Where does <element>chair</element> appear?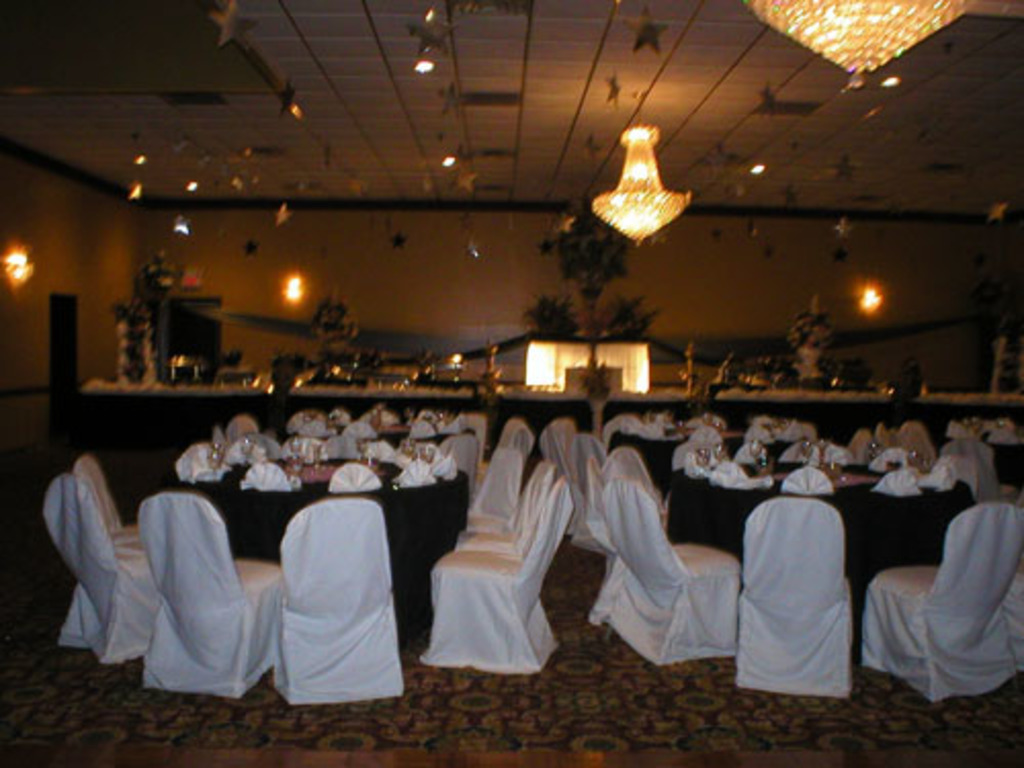
Appears at <bbox>414, 461, 590, 678</bbox>.
